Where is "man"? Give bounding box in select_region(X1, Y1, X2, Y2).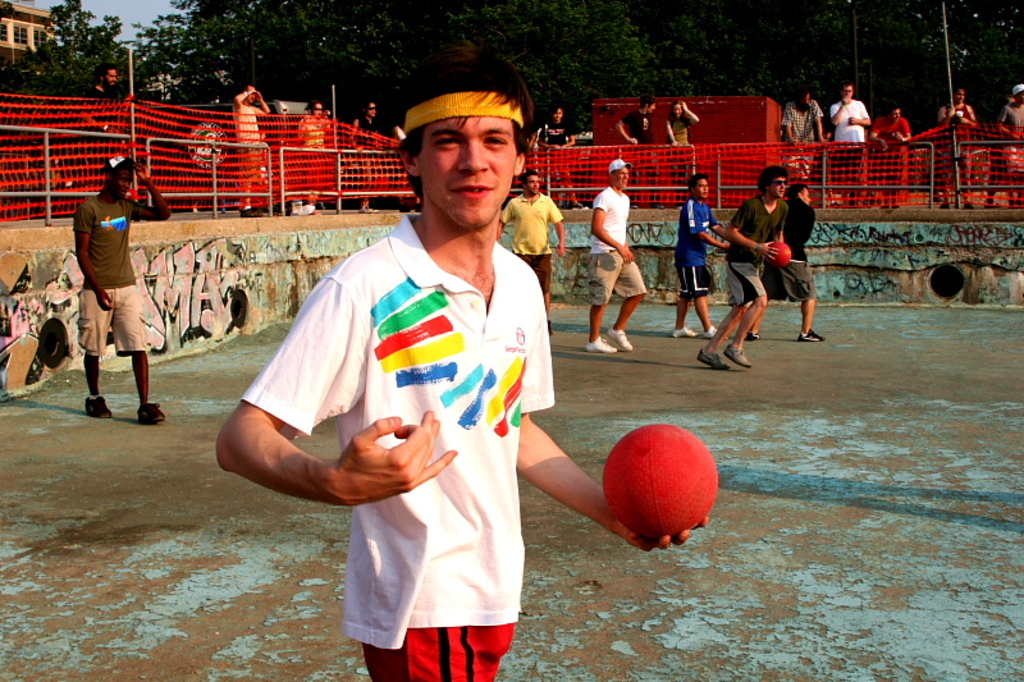
select_region(931, 88, 991, 215).
